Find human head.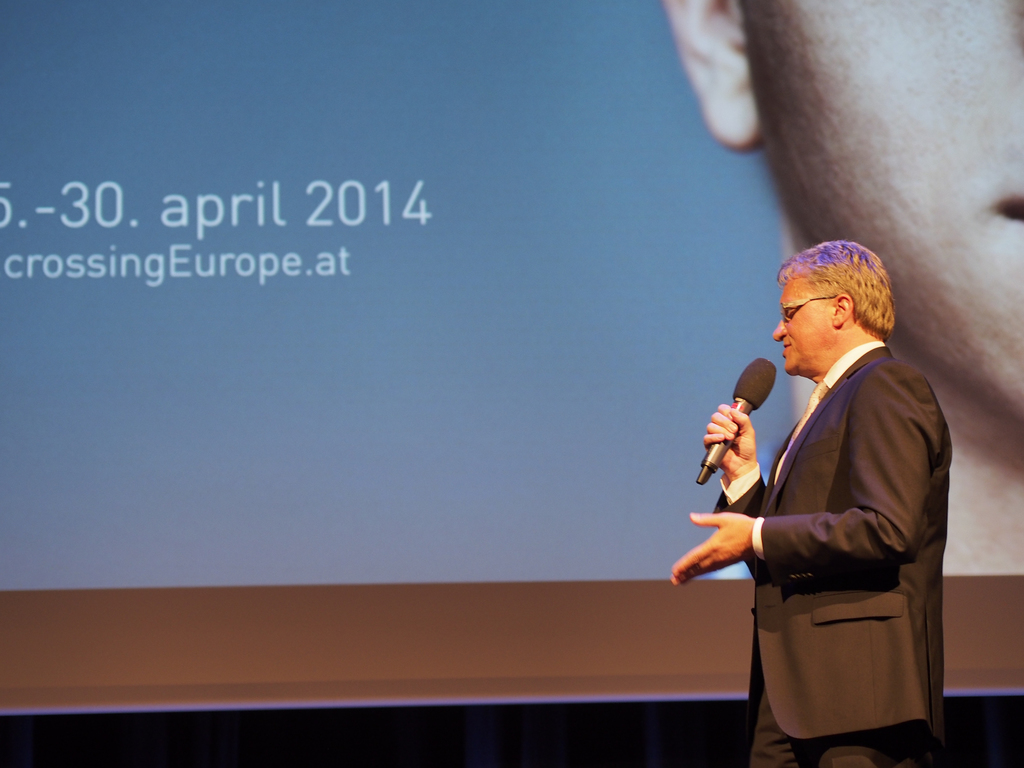
[left=663, top=0, right=1023, bottom=429].
